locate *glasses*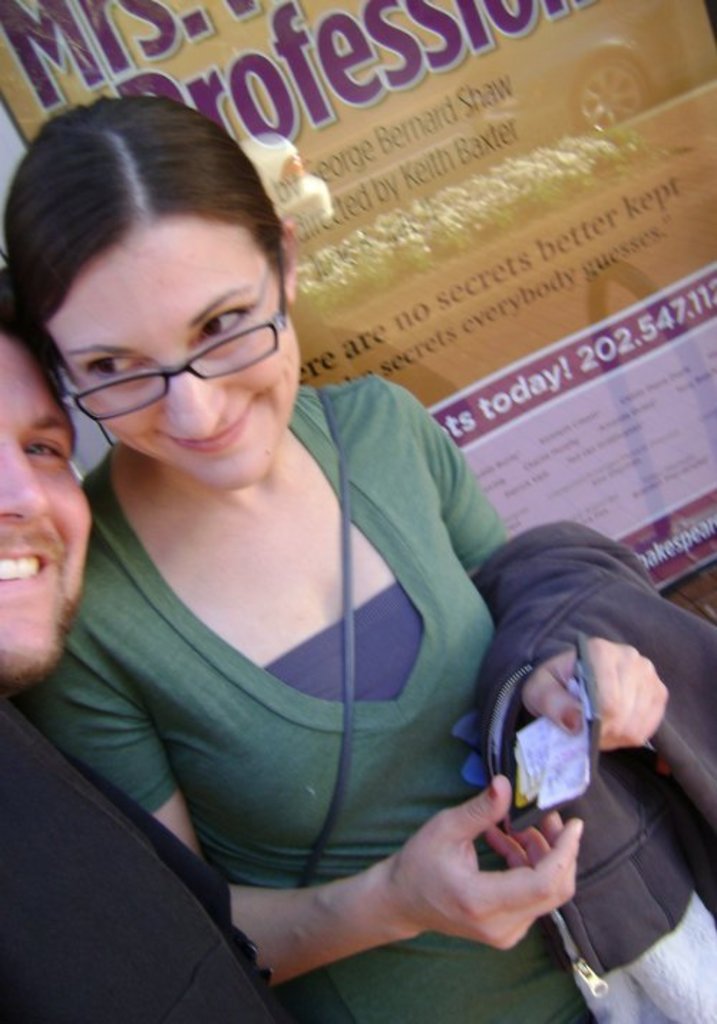
detection(46, 260, 290, 427)
